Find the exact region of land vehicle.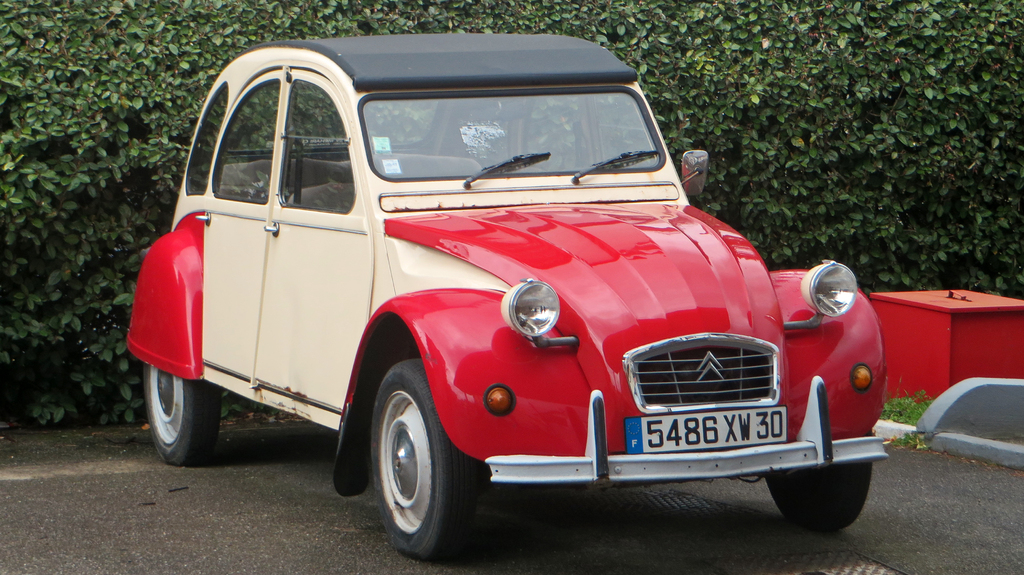
Exact region: (125,33,920,558).
